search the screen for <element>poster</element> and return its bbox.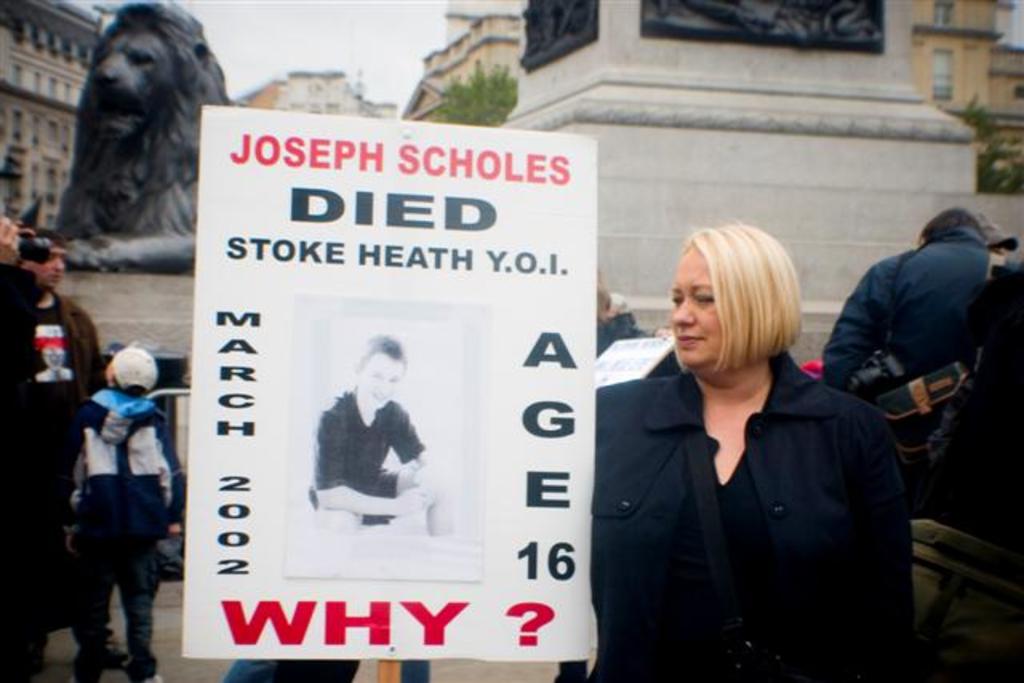
Found: Rect(182, 104, 602, 662).
